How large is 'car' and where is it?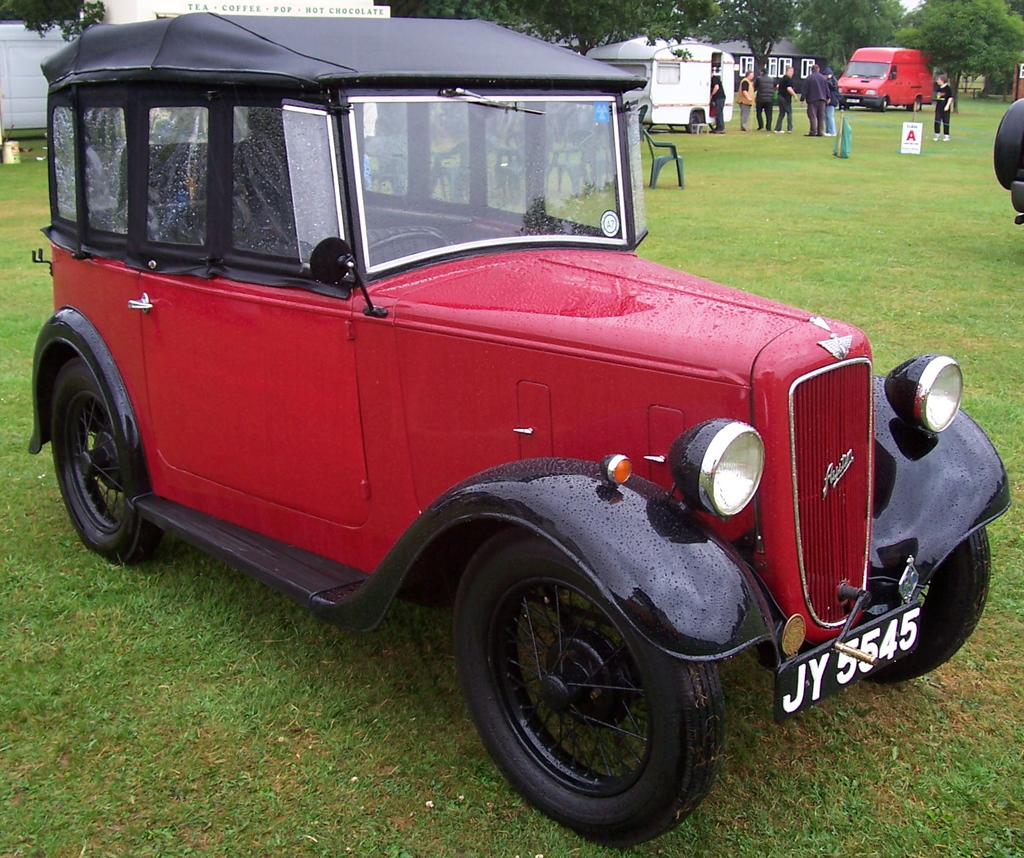
Bounding box: <region>23, 74, 979, 829</region>.
